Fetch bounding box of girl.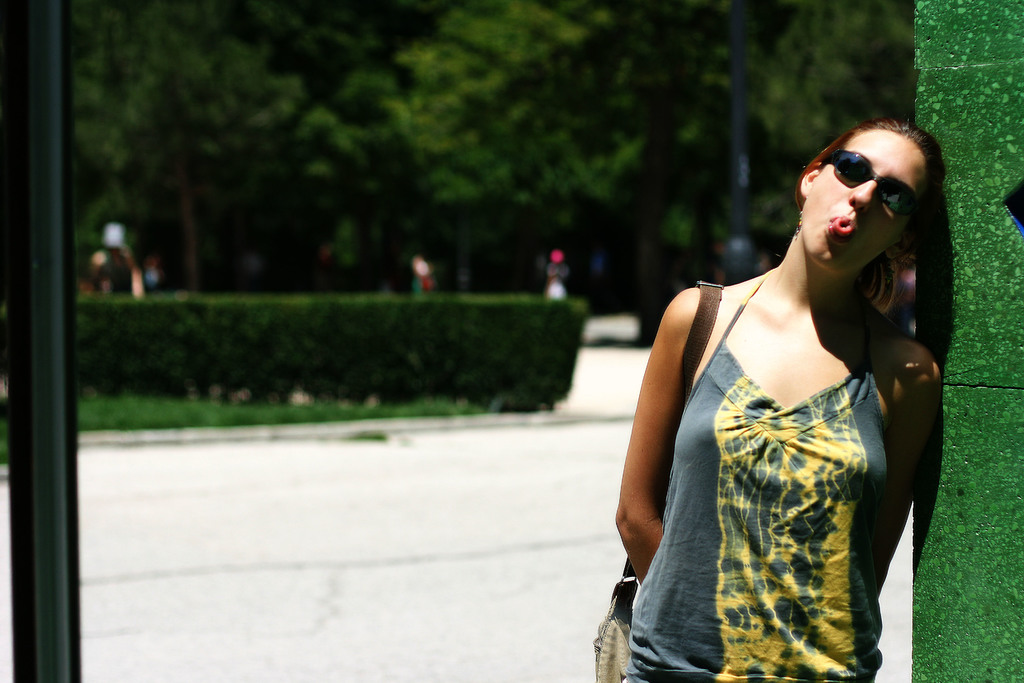
Bbox: {"left": 613, "top": 118, "right": 946, "bottom": 682}.
